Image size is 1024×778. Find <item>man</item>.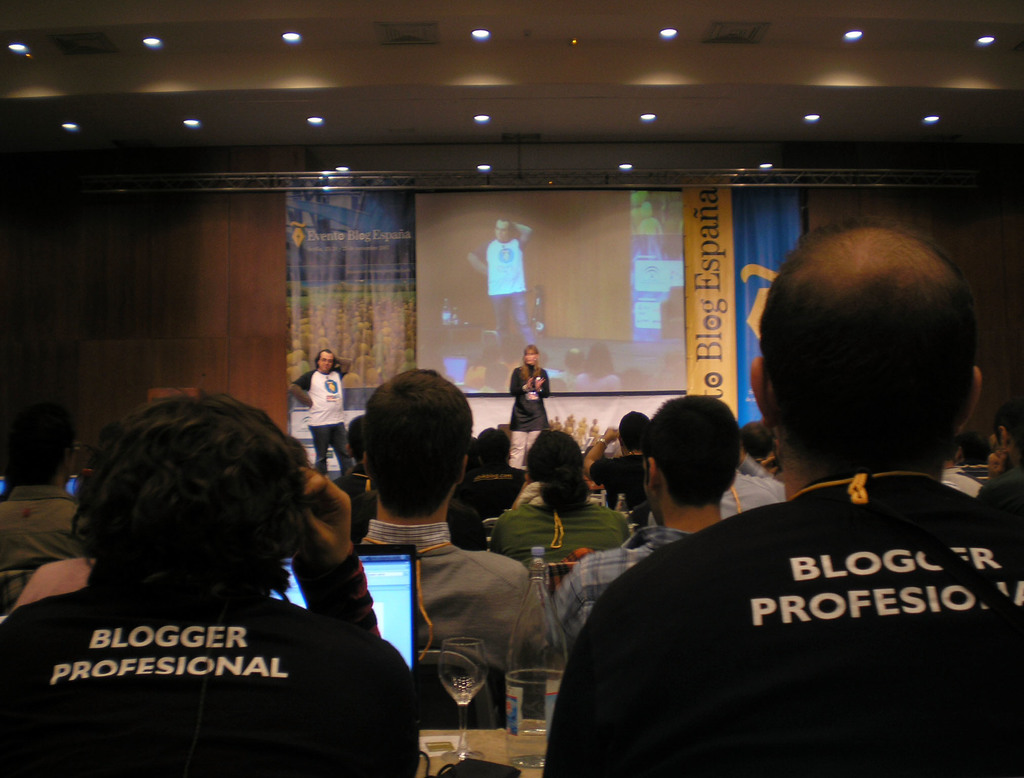
(0,386,430,771).
